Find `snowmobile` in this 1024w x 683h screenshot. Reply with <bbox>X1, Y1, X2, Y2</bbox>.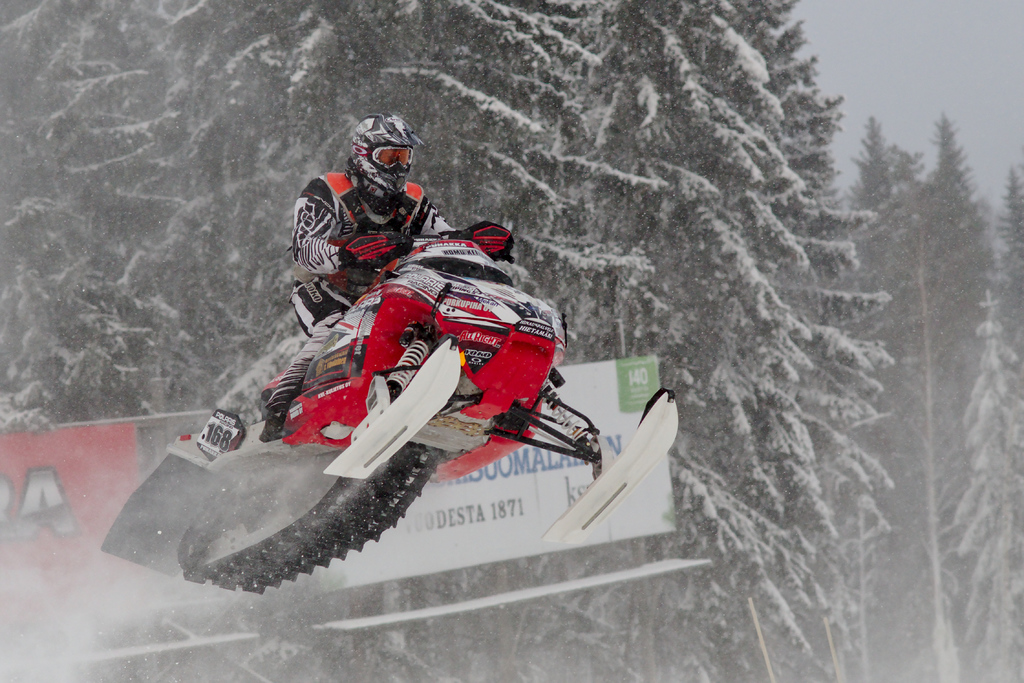
<bbox>99, 216, 679, 595</bbox>.
